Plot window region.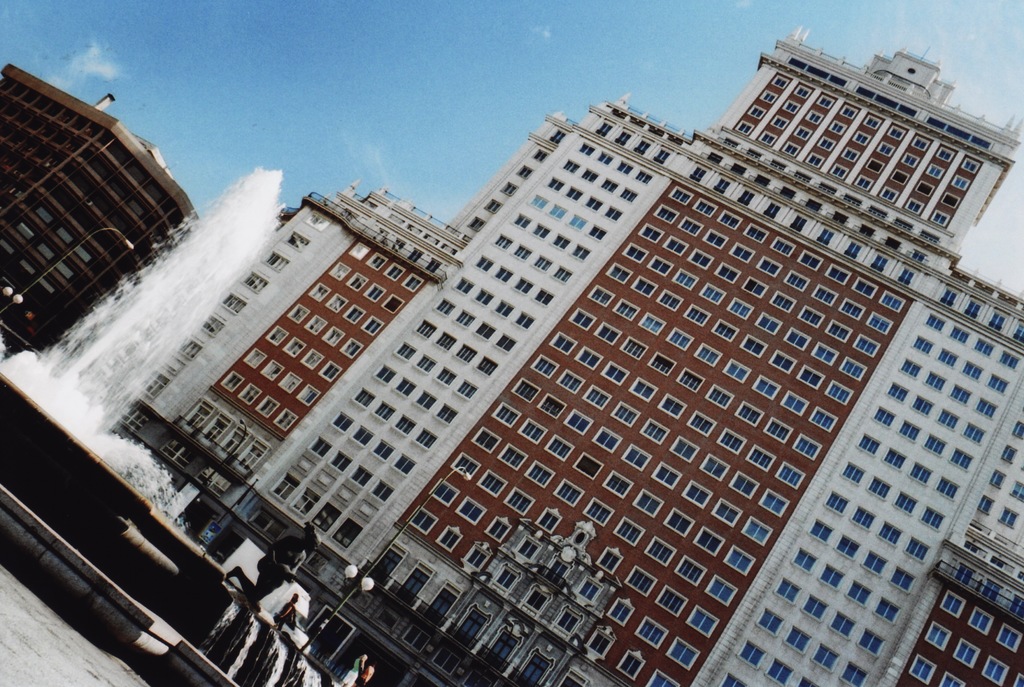
Plotted at <region>771, 236, 791, 255</region>.
